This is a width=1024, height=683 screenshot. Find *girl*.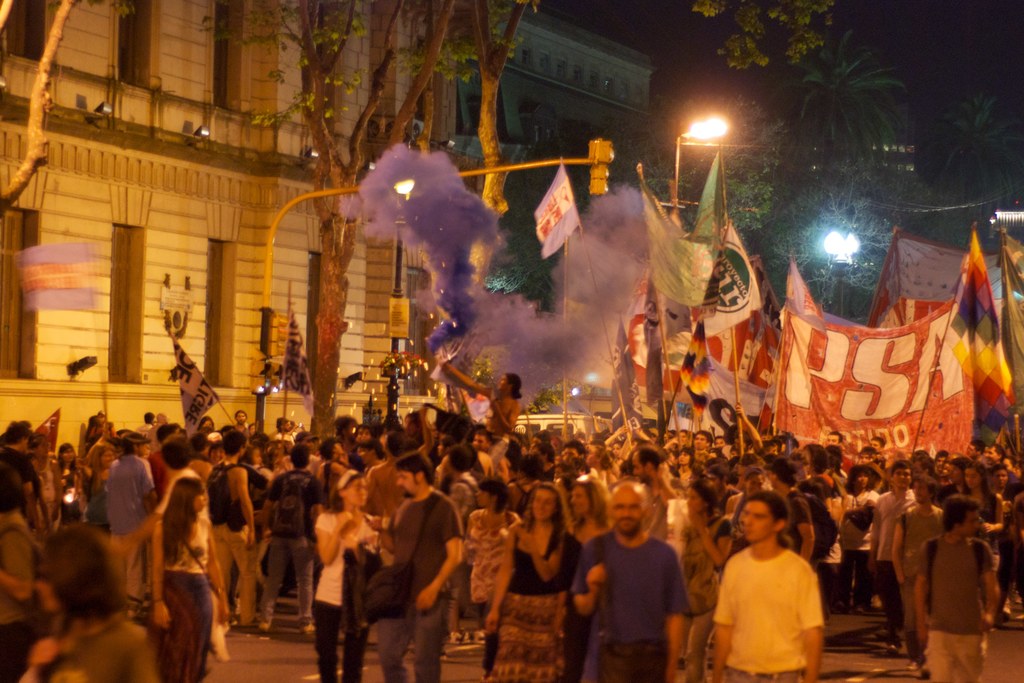
Bounding box: x1=152 y1=477 x2=225 y2=682.
